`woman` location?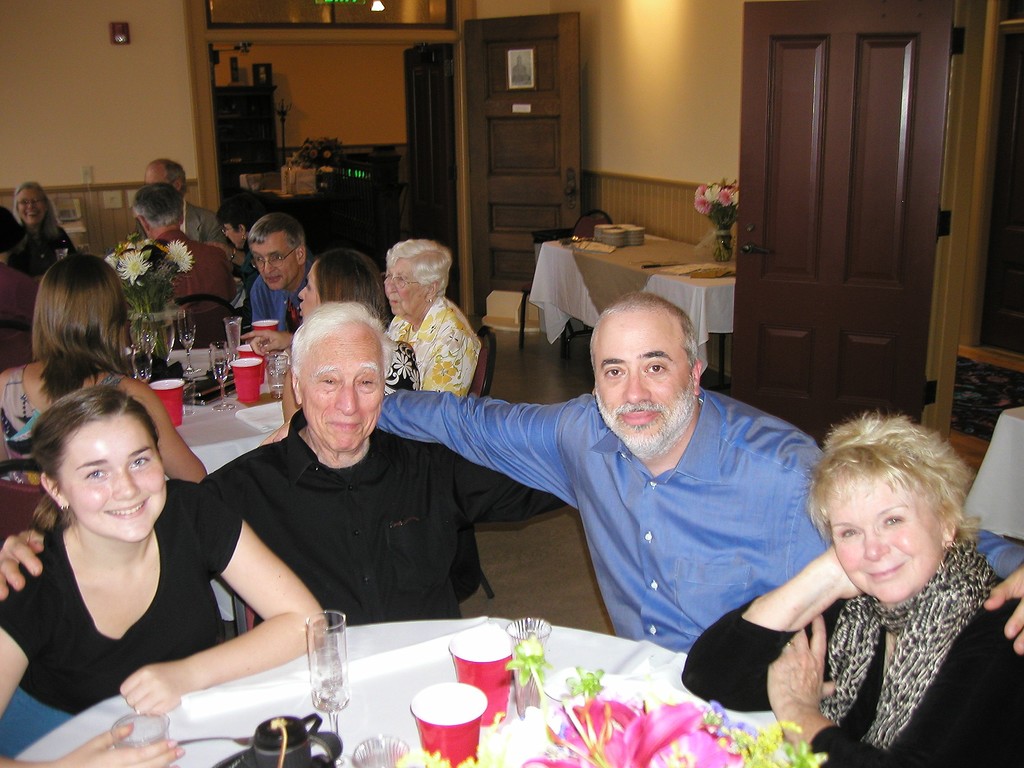
<region>214, 197, 267, 280</region>
